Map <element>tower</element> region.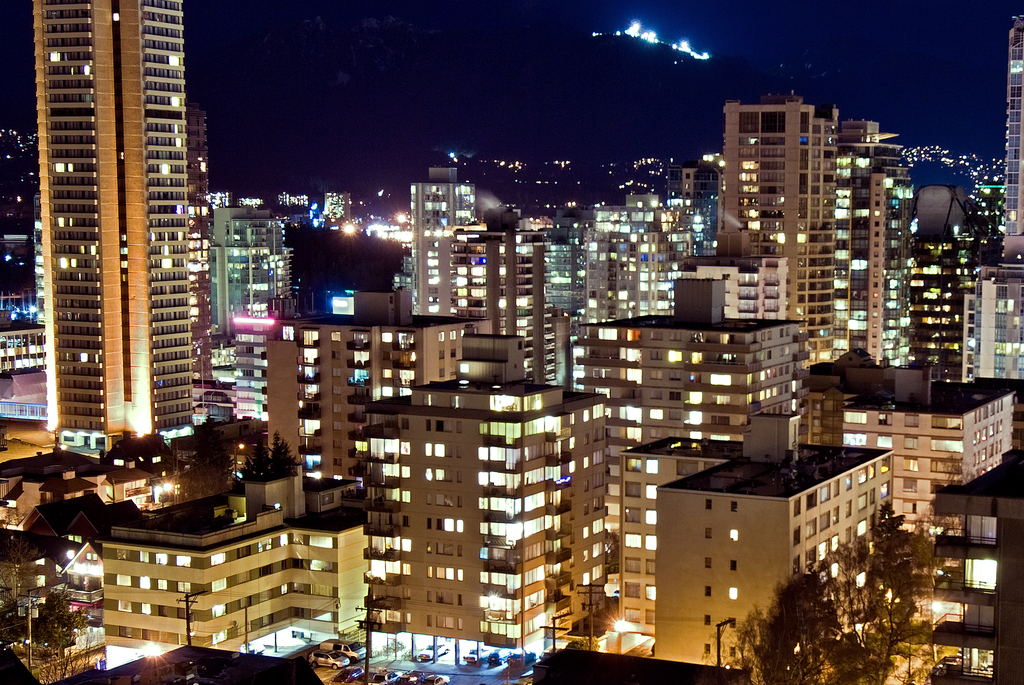
Mapped to box(408, 161, 477, 308).
